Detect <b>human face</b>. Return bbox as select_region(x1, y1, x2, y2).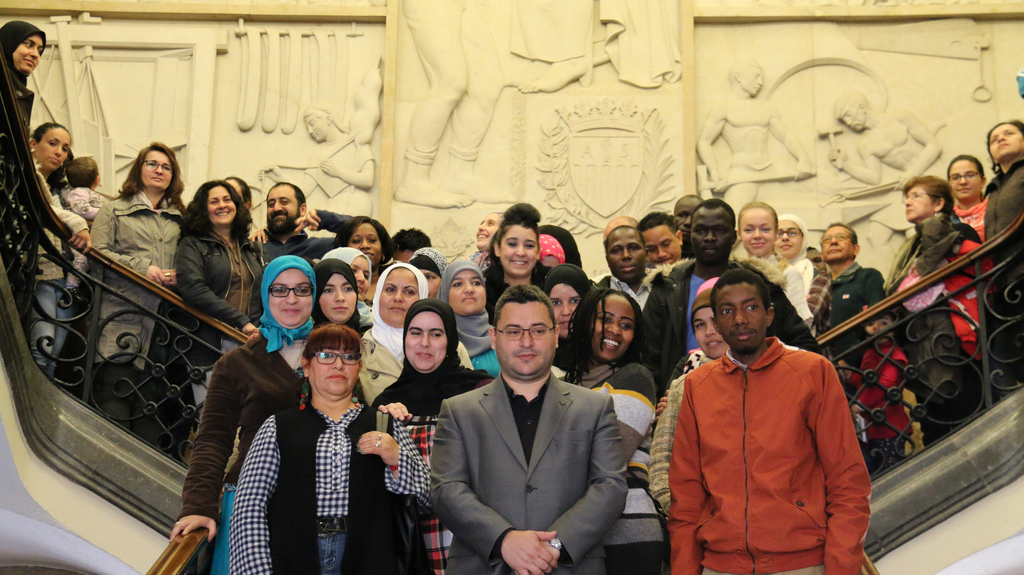
select_region(265, 186, 300, 227).
